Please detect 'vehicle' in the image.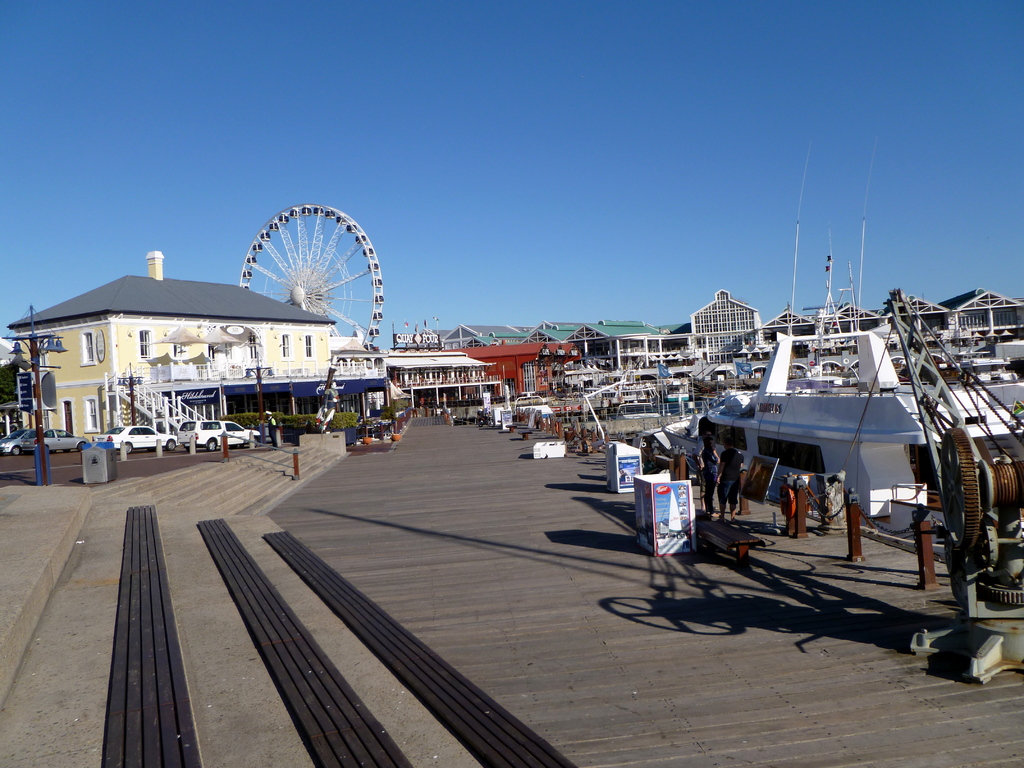
x1=812 y1=244 x2=865 y2=347.
